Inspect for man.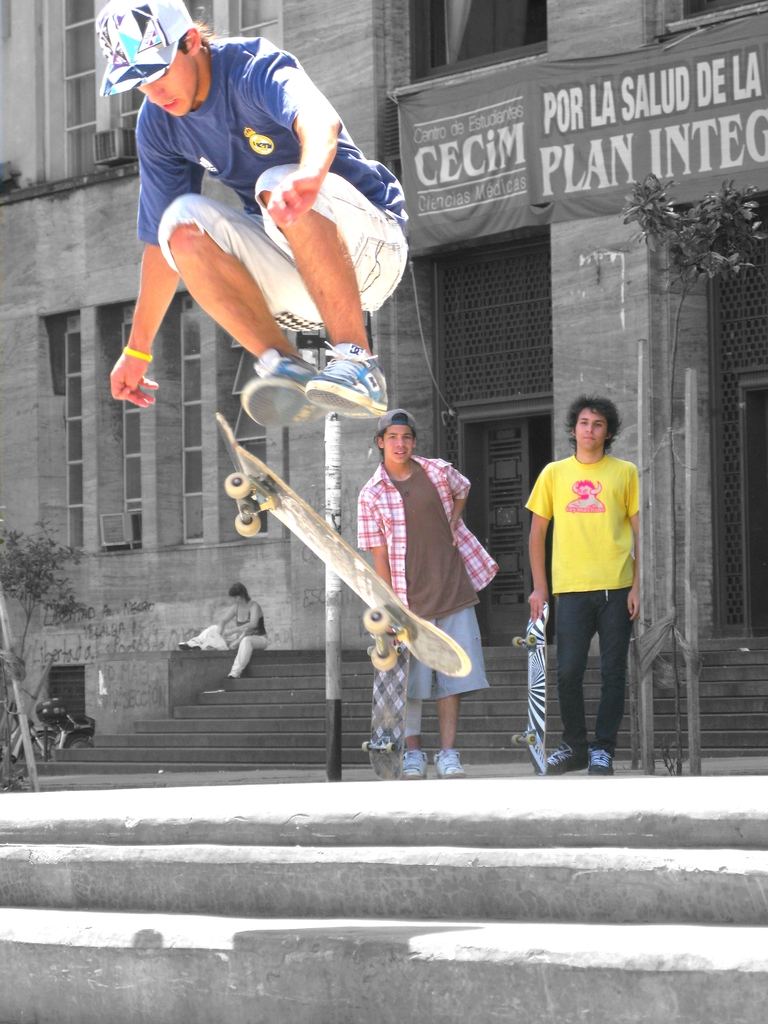
Inspection: {"x1": 356, "y1": 406, "x2": 472, "y2": 778}.
